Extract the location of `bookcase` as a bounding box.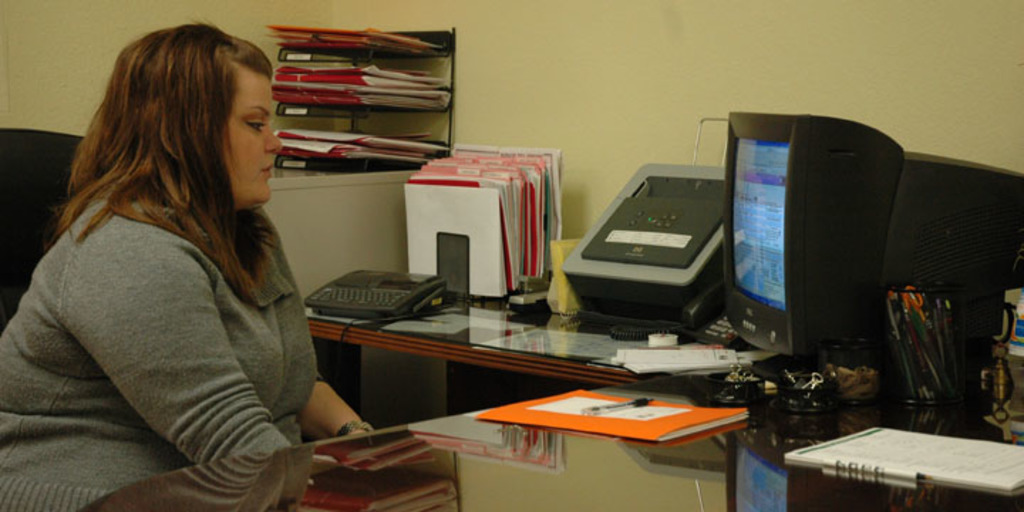
detection(253, 23, 452, 168).
